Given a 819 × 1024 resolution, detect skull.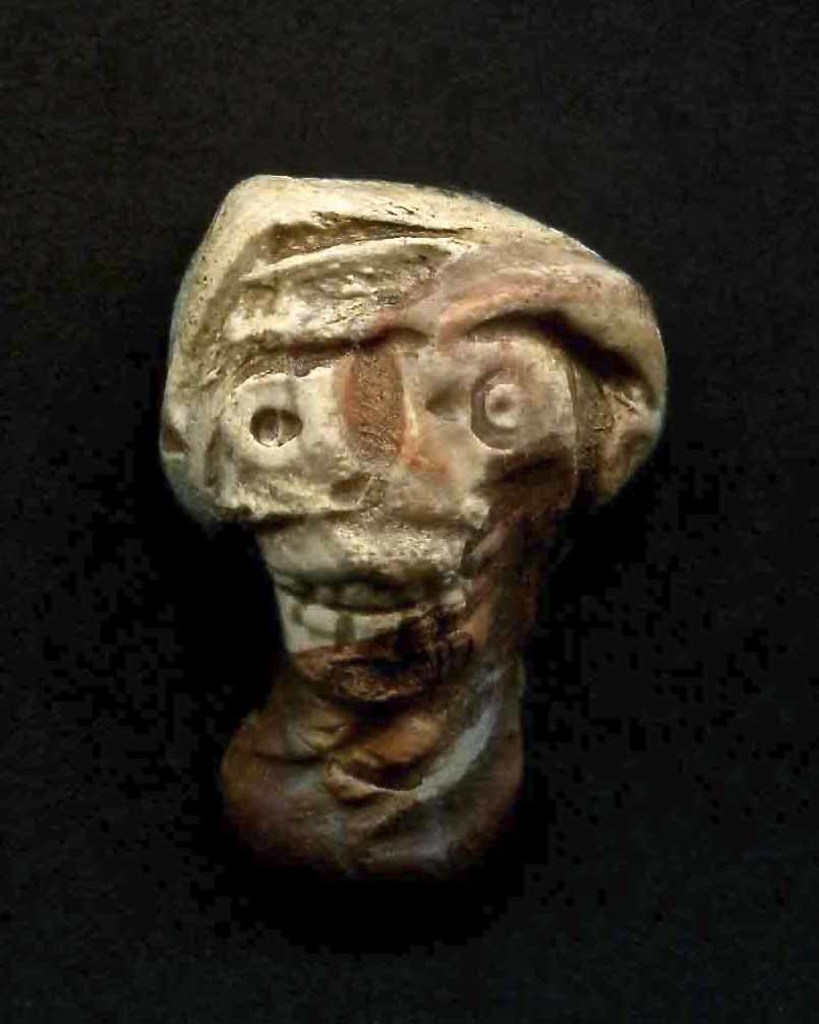
(left=174, top=197, right=662, bottom=826).
